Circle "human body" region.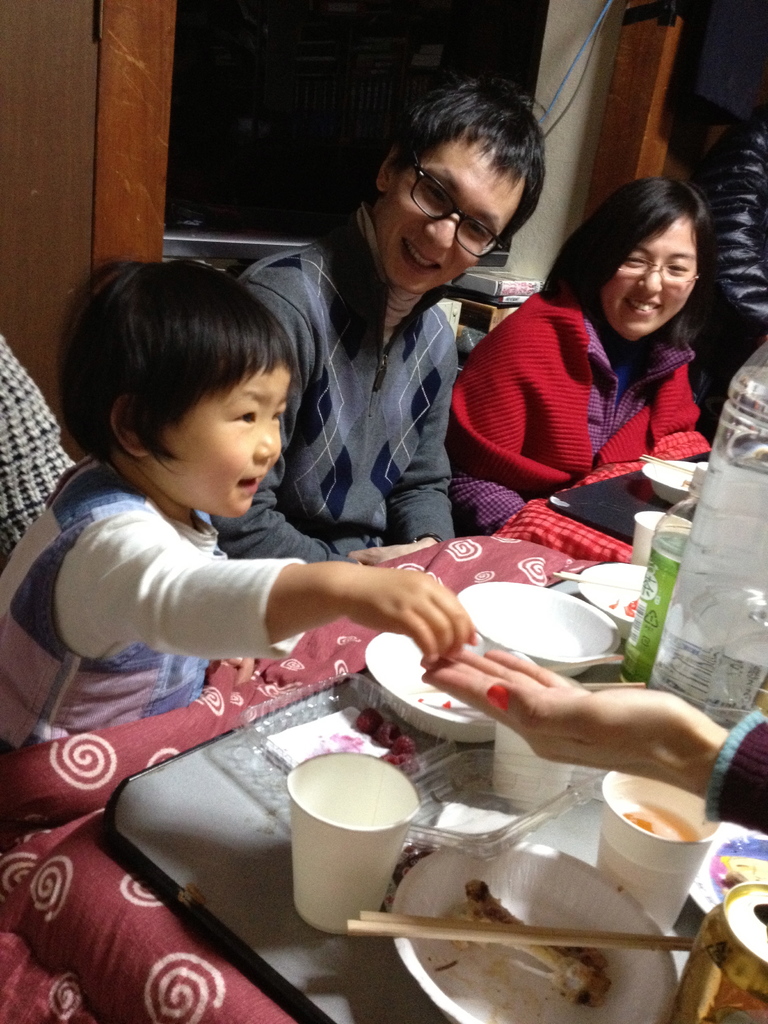
Region: 262, 126, 509, 584.
